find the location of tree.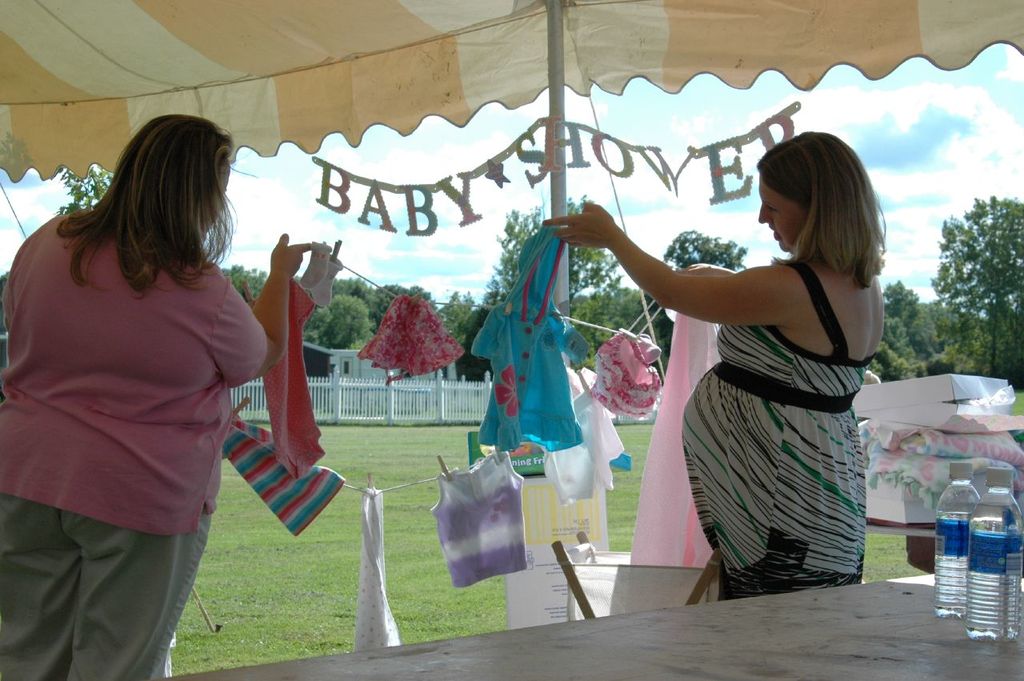
Location: (221, 255, 273, 302).
